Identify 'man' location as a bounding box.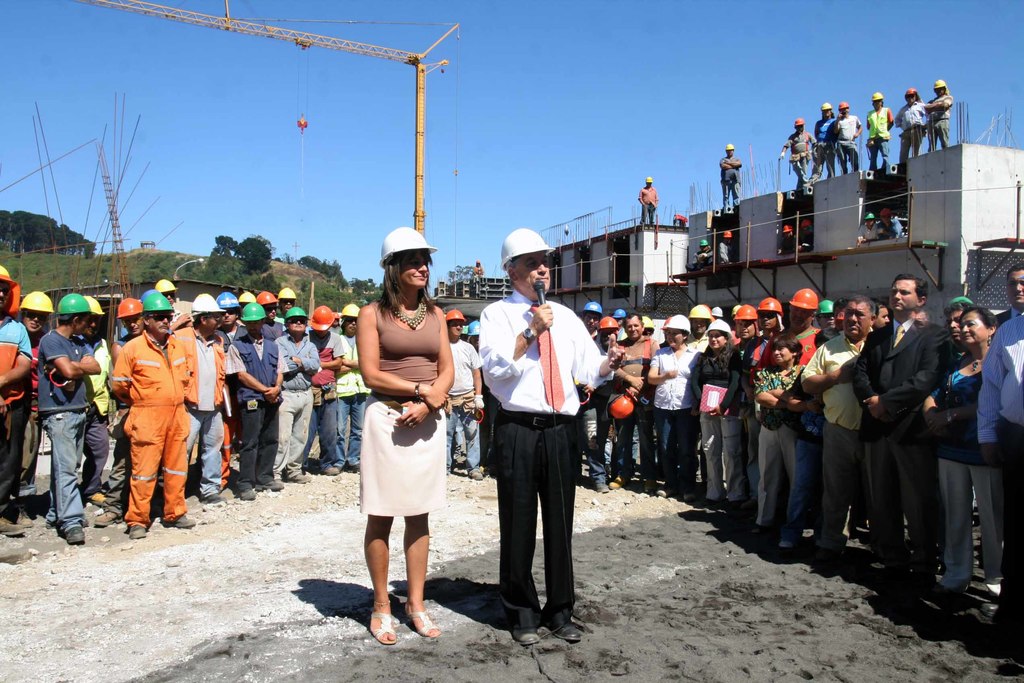
(892, 89, 930, 161).
